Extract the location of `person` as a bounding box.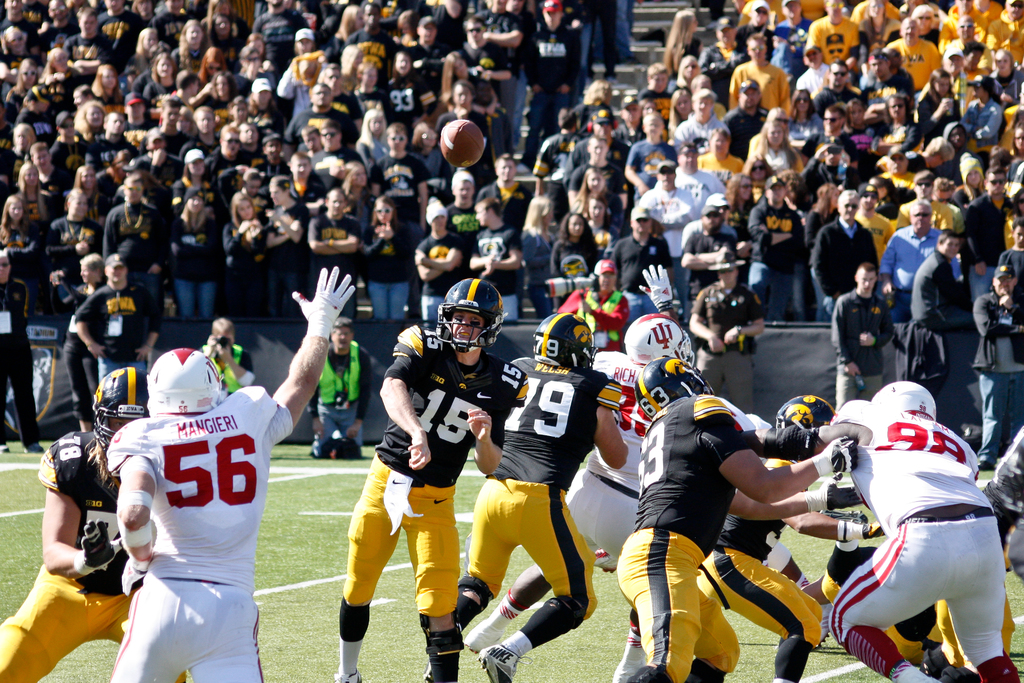
<box>0,364,185,682</box>.
